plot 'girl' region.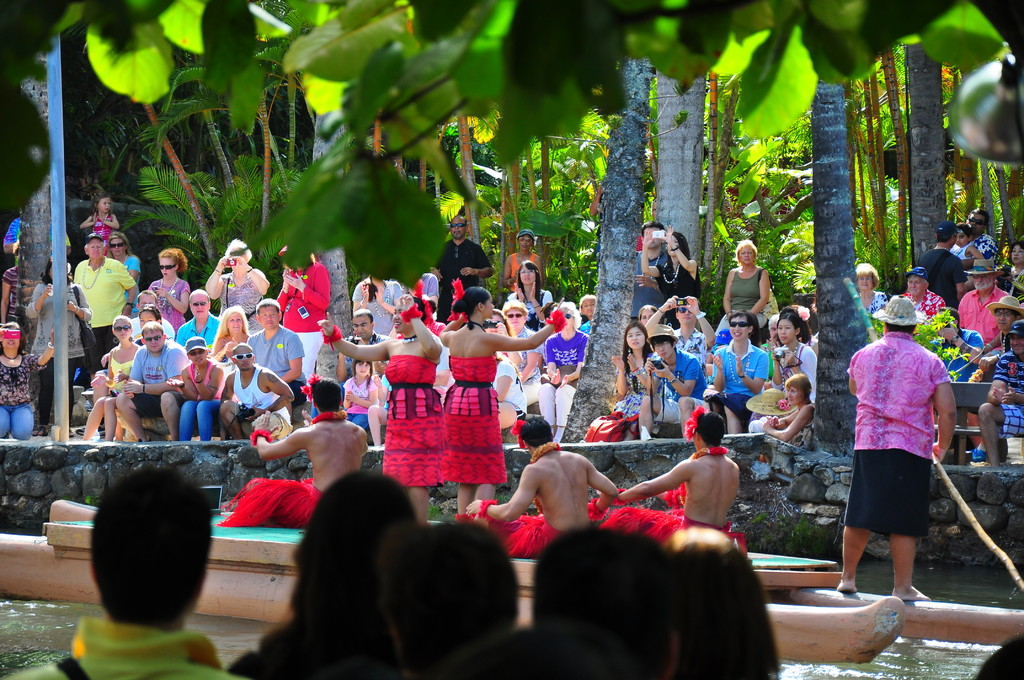
Plotted at {"x1": 442, "y1": 287, "x2": 564, "y2": 515}.
